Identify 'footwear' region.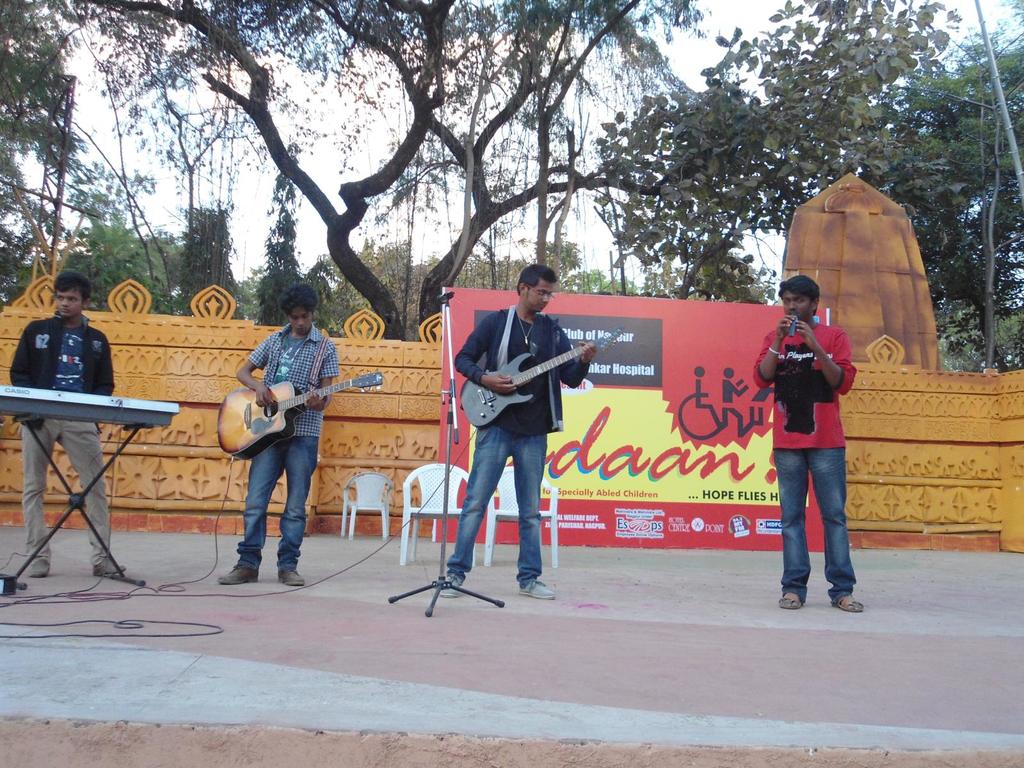
Region: rect(279, 572, 306, 588).
